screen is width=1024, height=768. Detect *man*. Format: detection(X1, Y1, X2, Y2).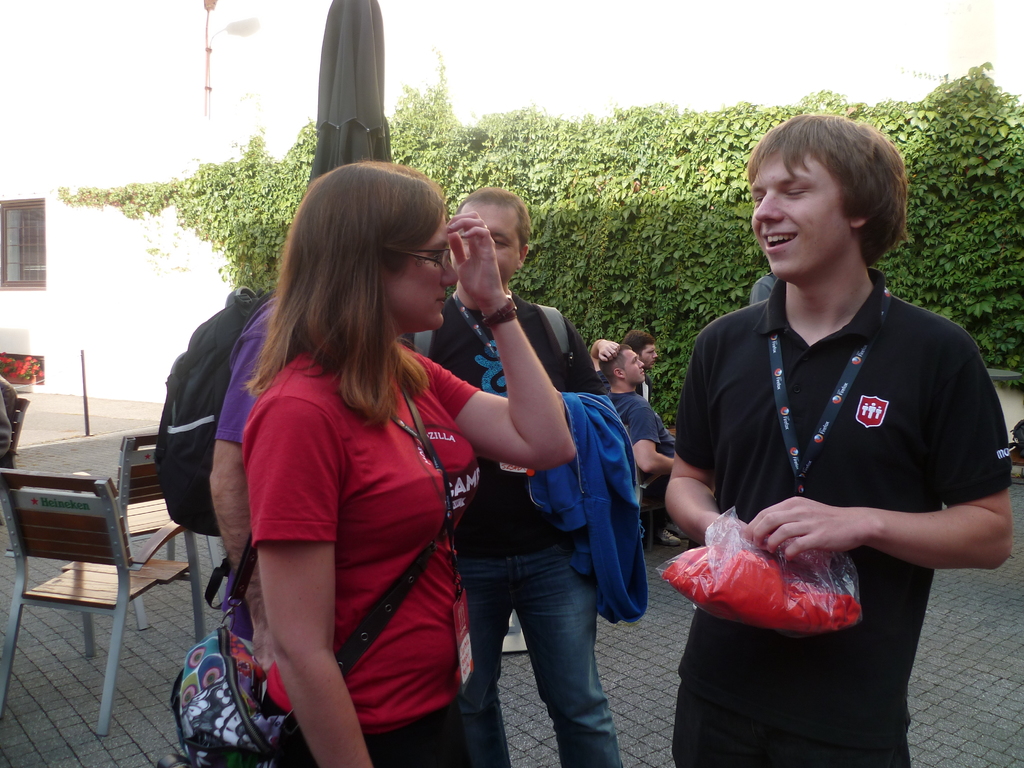
detection(585, 338, 673, 486).
